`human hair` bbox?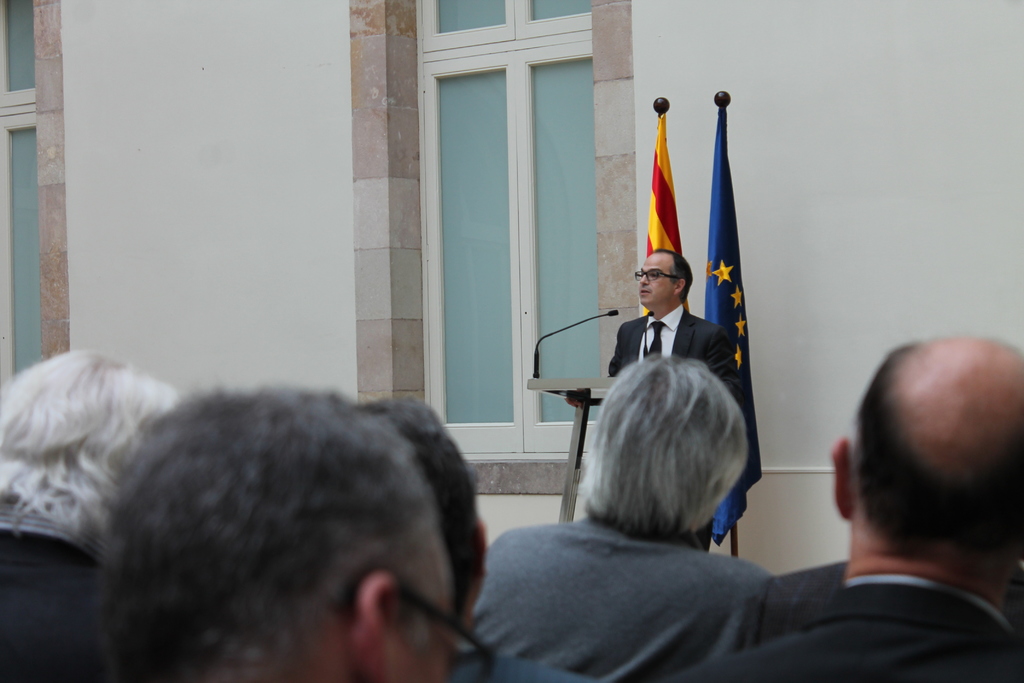
bbox=[850, 341, 1023, 566]
